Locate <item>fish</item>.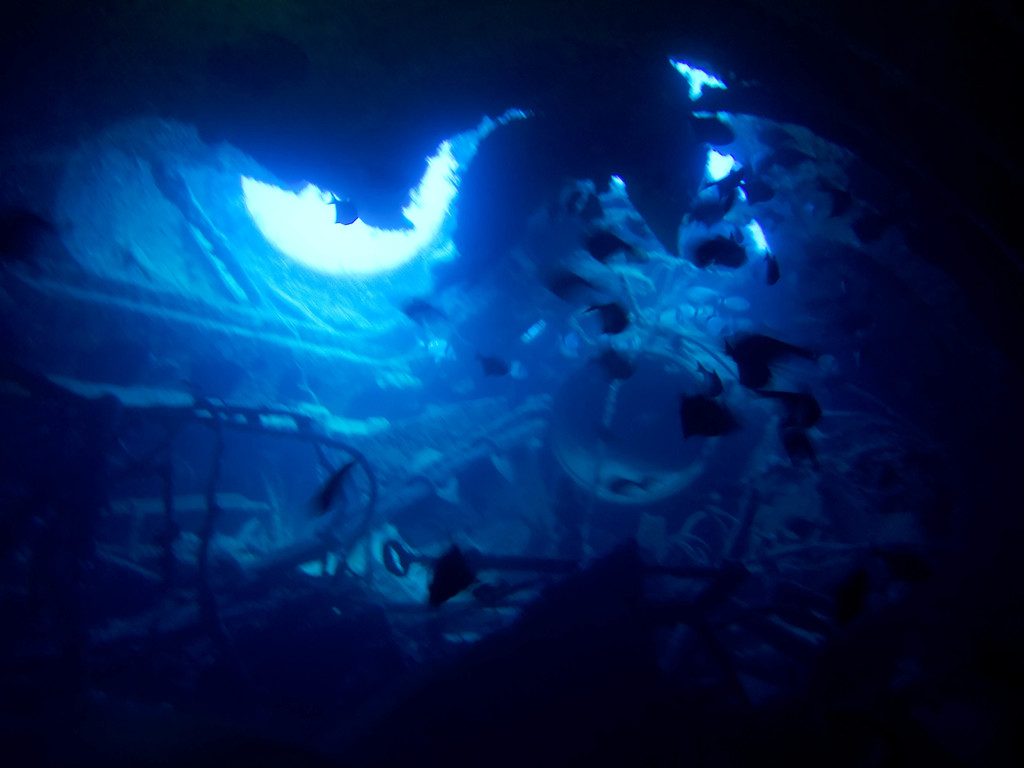
Bounding box: [x1=682, y1=398, x2=749, y2=445].
